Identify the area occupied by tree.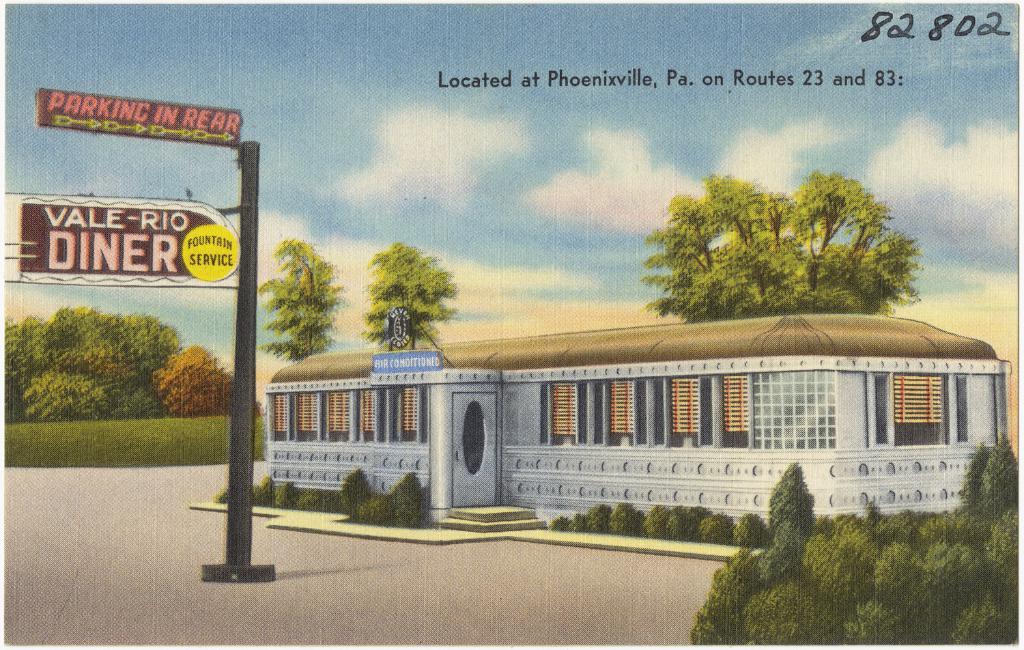
Area: x1=361, y1=244, x2=455, y2=350.
